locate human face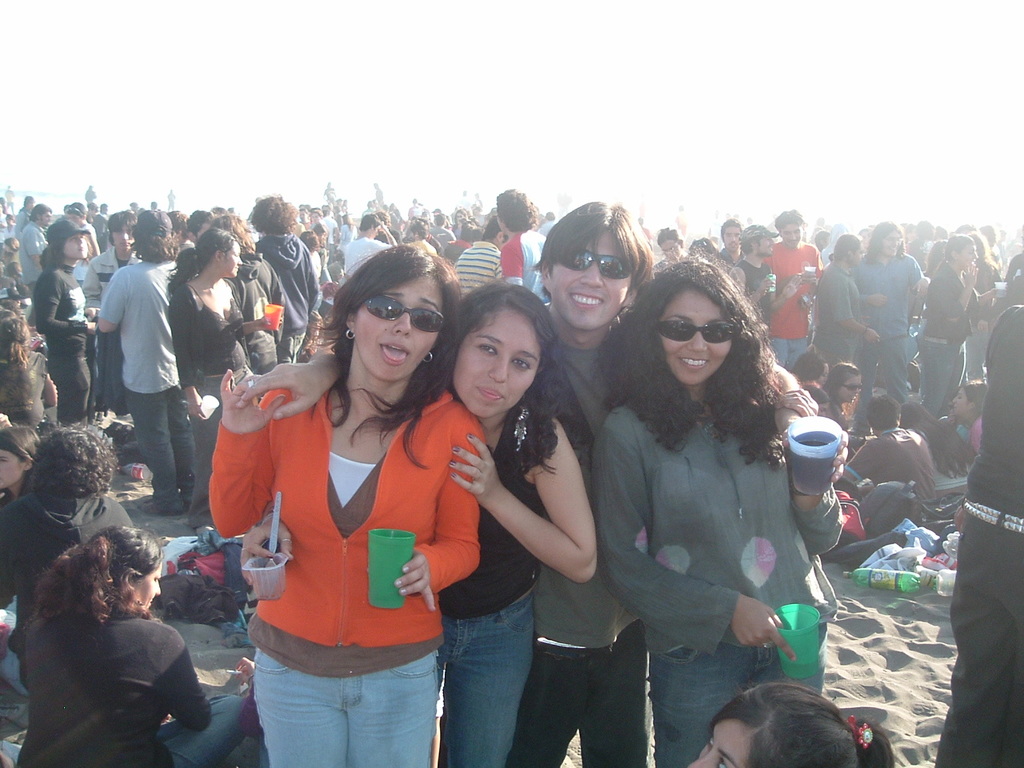
l=134, t=559, r=162, b=613
